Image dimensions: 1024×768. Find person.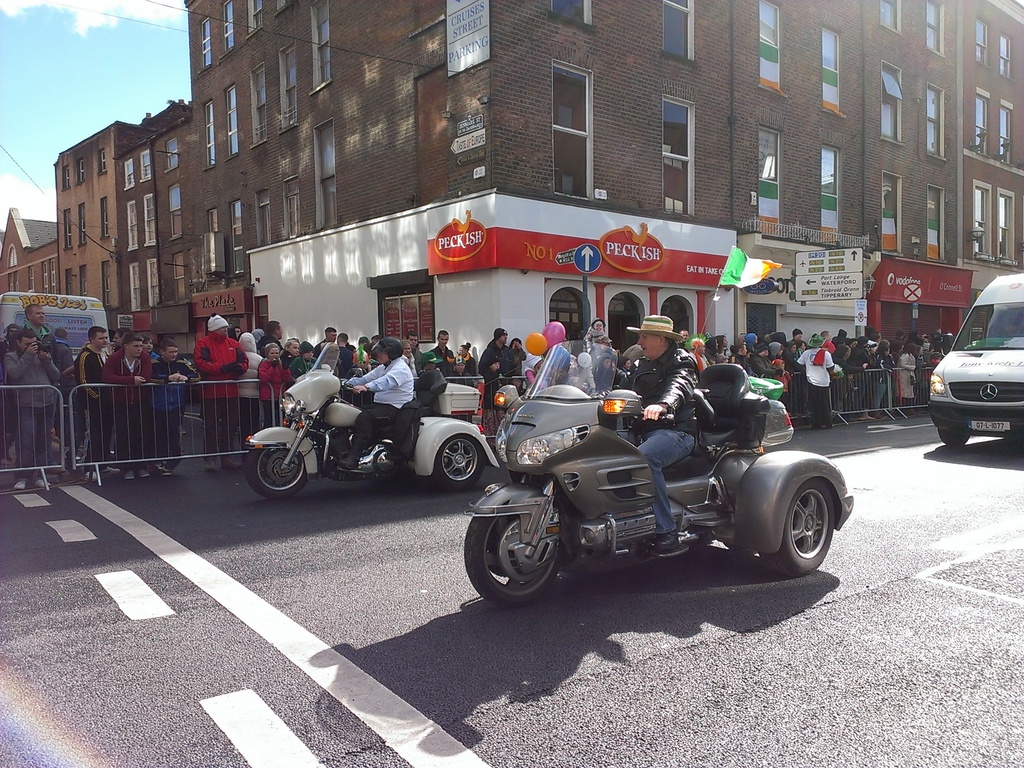
region(764, 330, 787, 363).
